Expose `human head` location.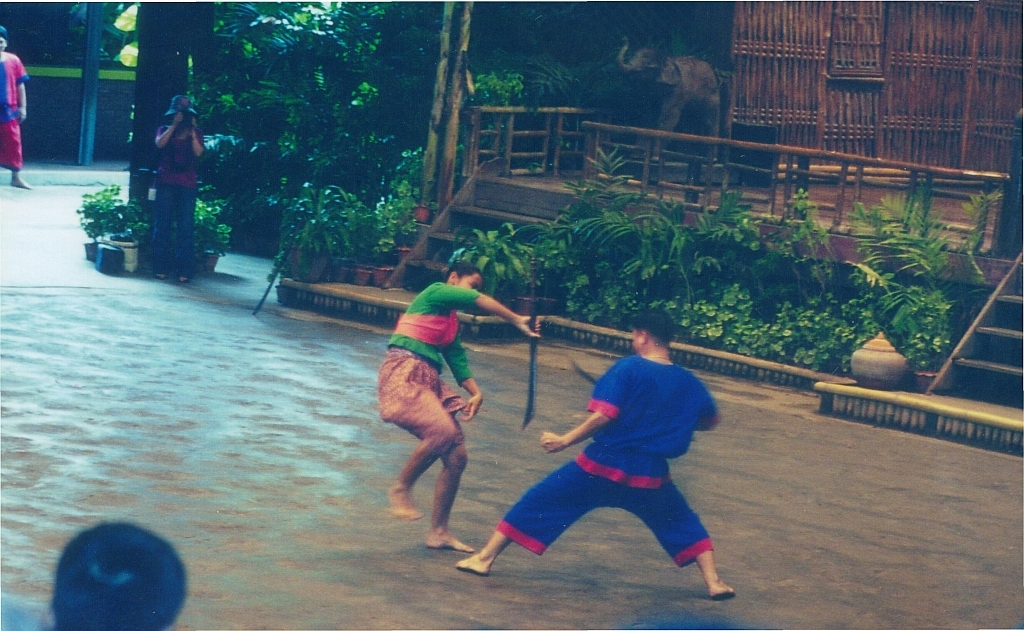
Exposed at l=443, t=261, r=482, b=291.
